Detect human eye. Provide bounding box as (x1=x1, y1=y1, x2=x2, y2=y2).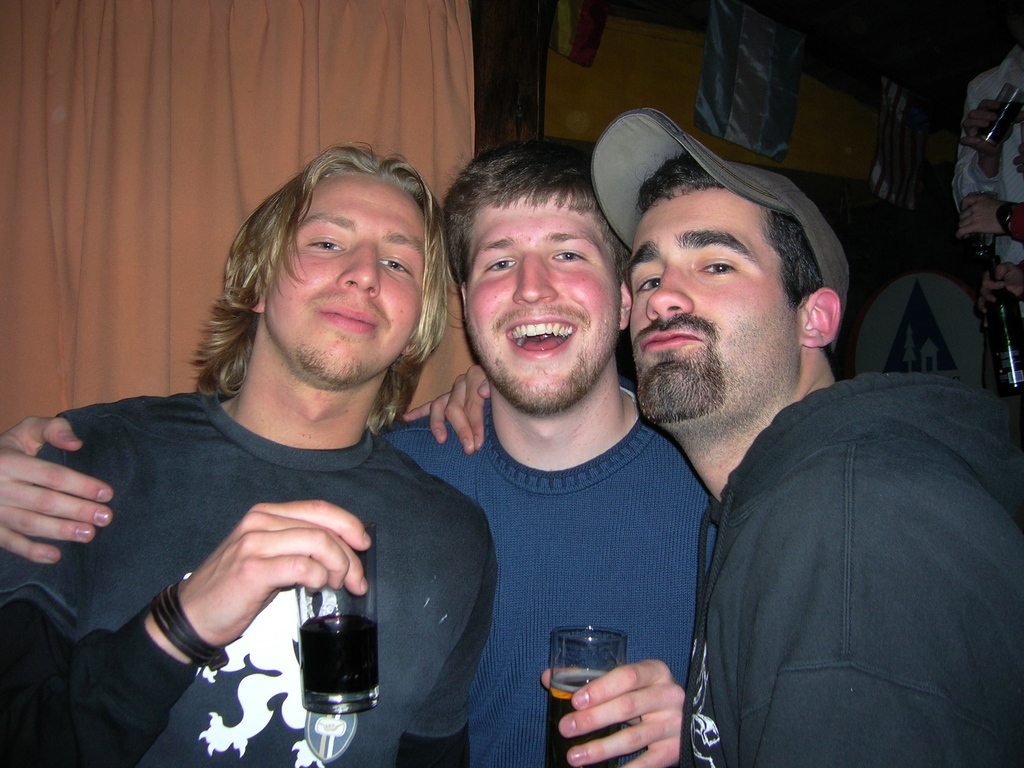
(x1=303, y1=238, x2=345, y2=255).
